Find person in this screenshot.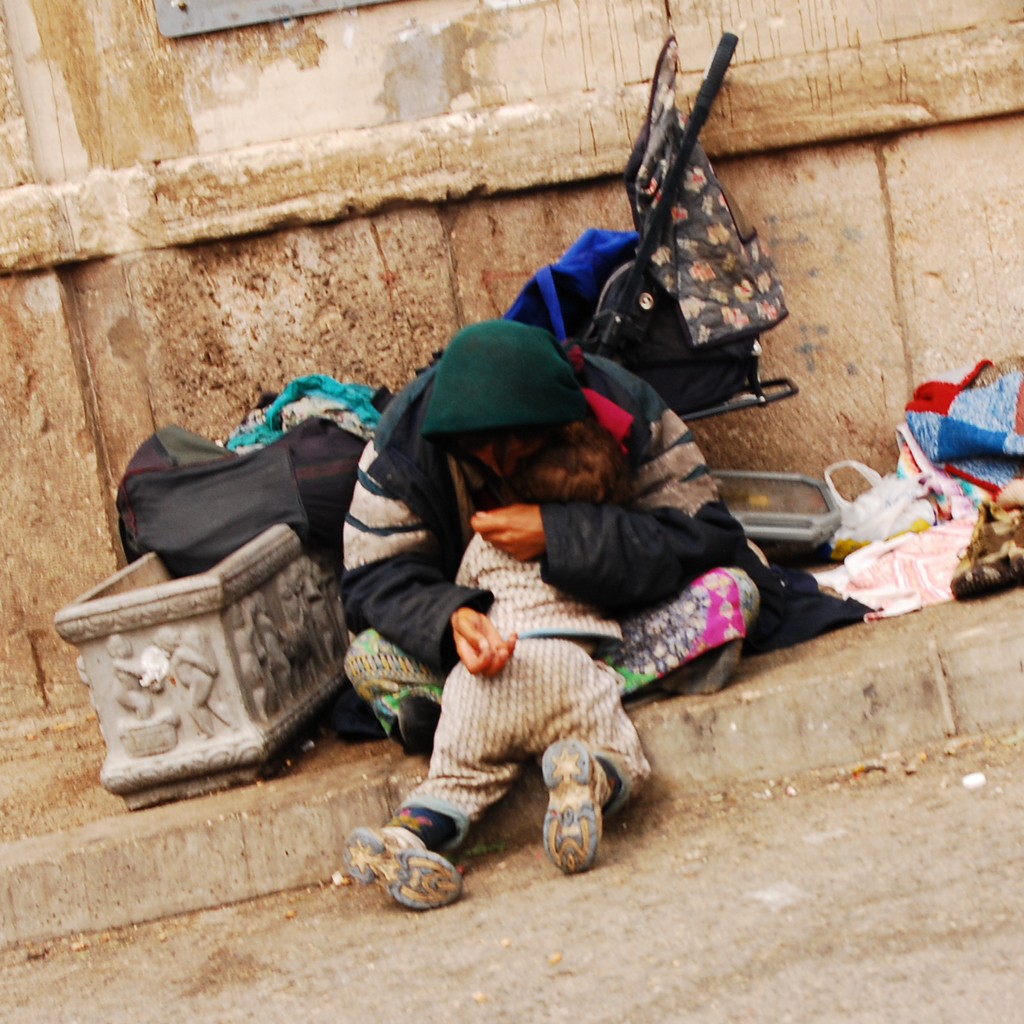
The bounding box for person is 343/328/756/753.
